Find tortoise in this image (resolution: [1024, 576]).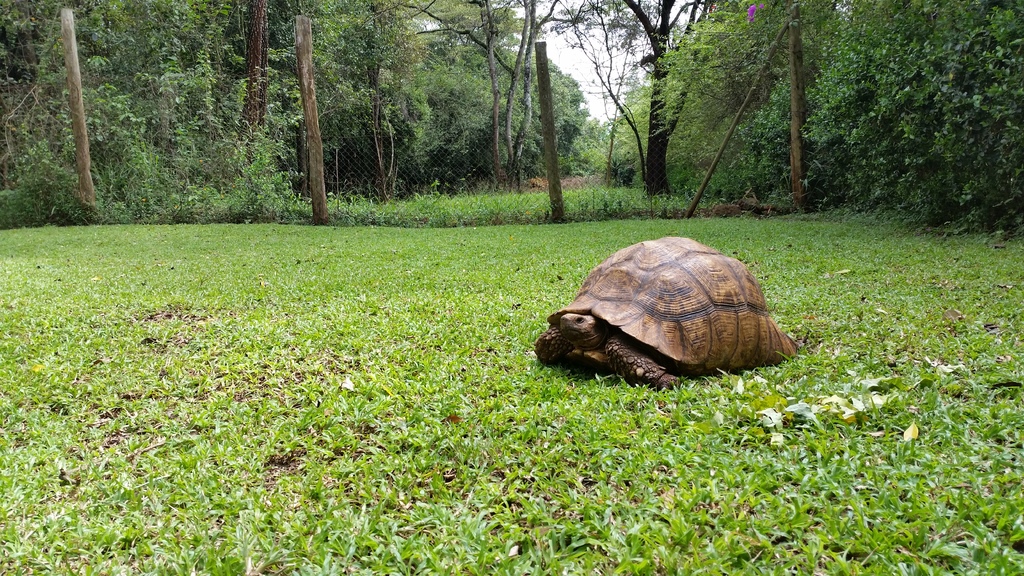
left=531, top=233, right=810, bottom=394.
